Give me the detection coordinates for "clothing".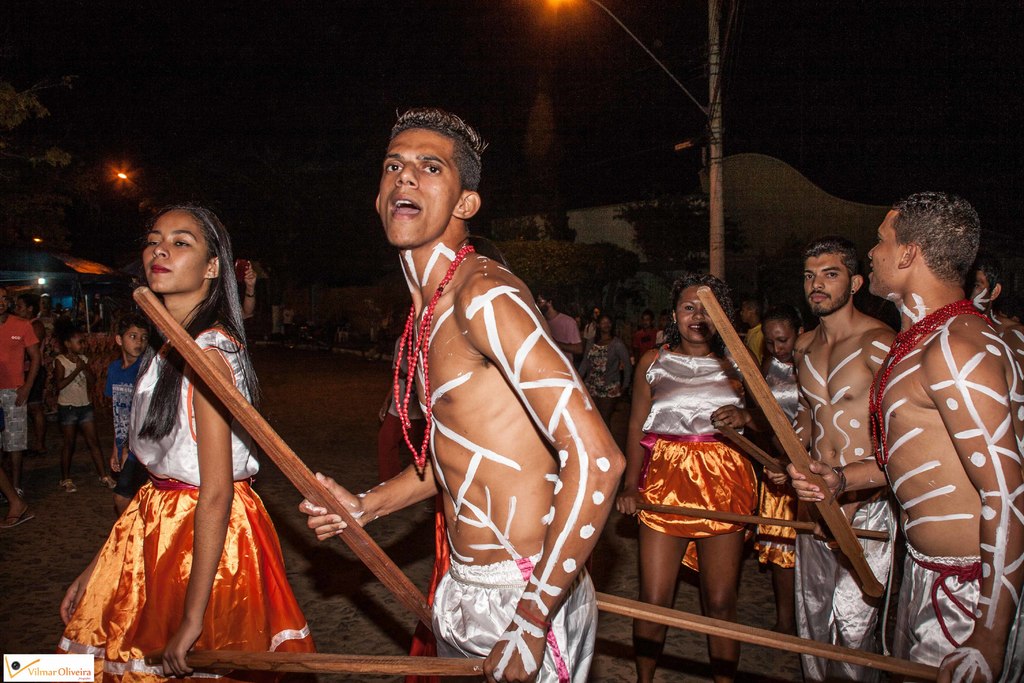
{"left": 50, "top": 354, "right": 97, "bottom": 425}.
